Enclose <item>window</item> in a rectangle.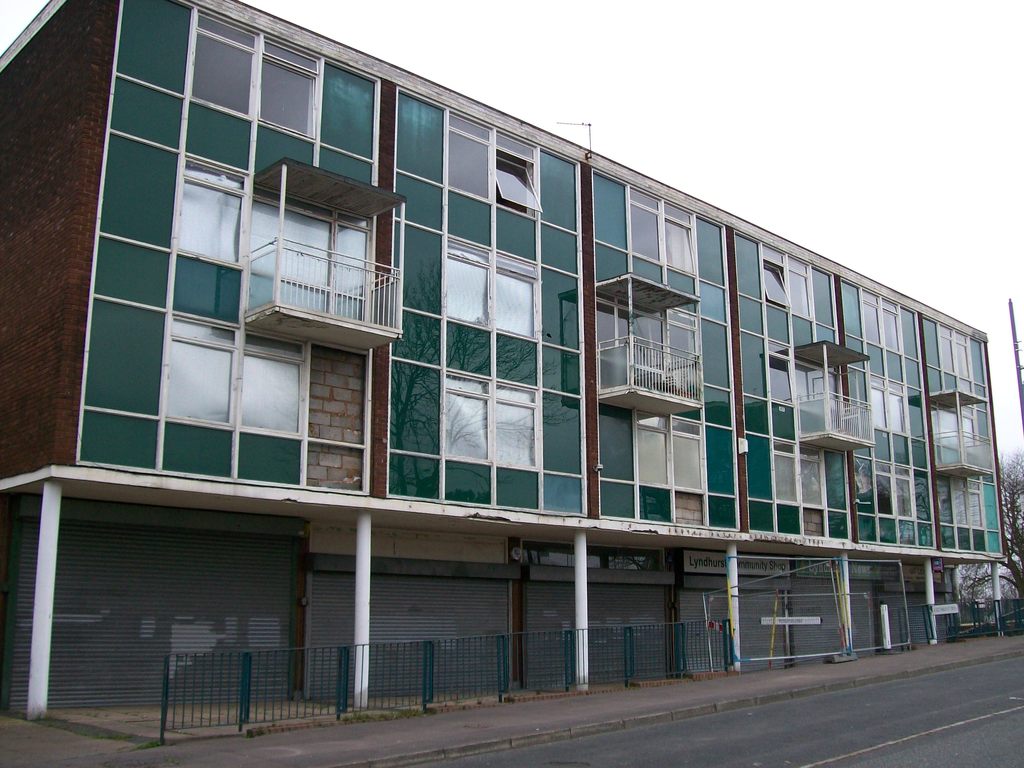
BBox(866, 458, 920, 529).
